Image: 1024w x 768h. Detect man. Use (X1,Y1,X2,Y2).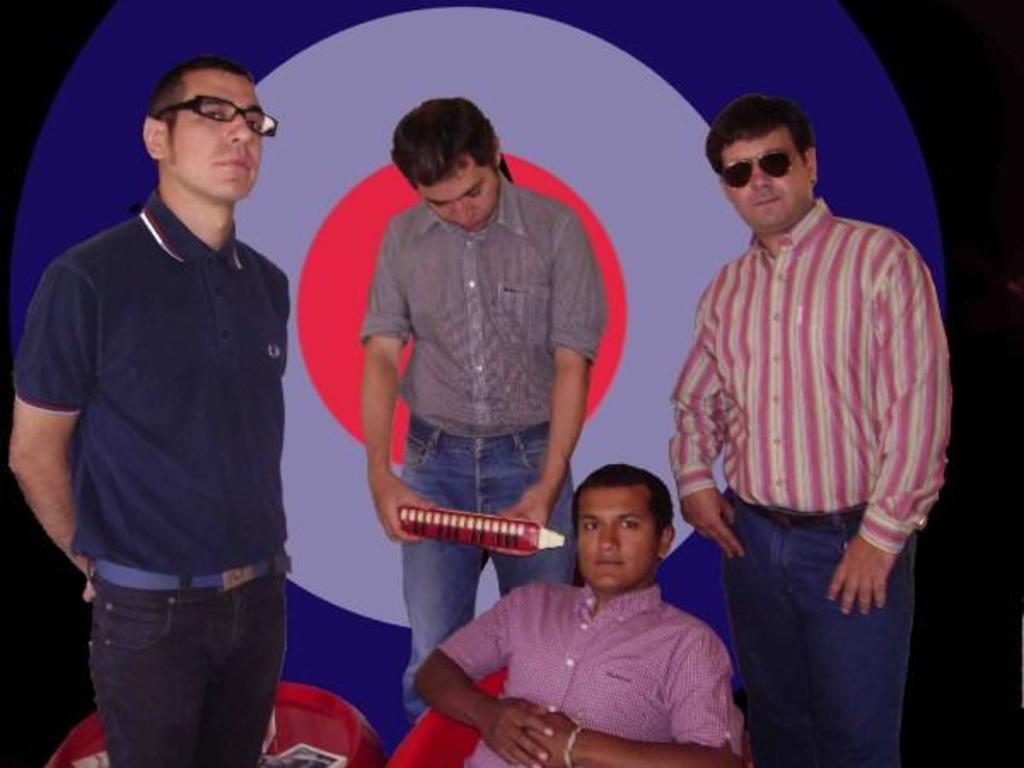
(654,90,956,766).
